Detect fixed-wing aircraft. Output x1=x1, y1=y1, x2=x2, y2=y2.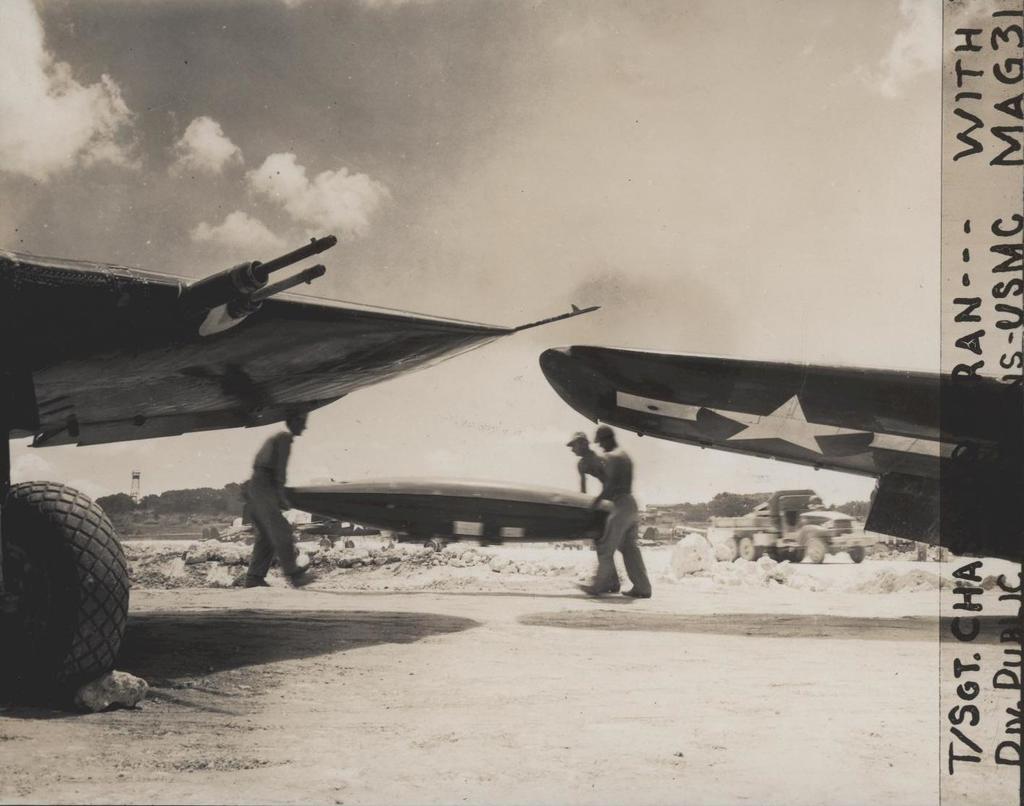
x1=535, y1=345, x2=1023, y2=558.
